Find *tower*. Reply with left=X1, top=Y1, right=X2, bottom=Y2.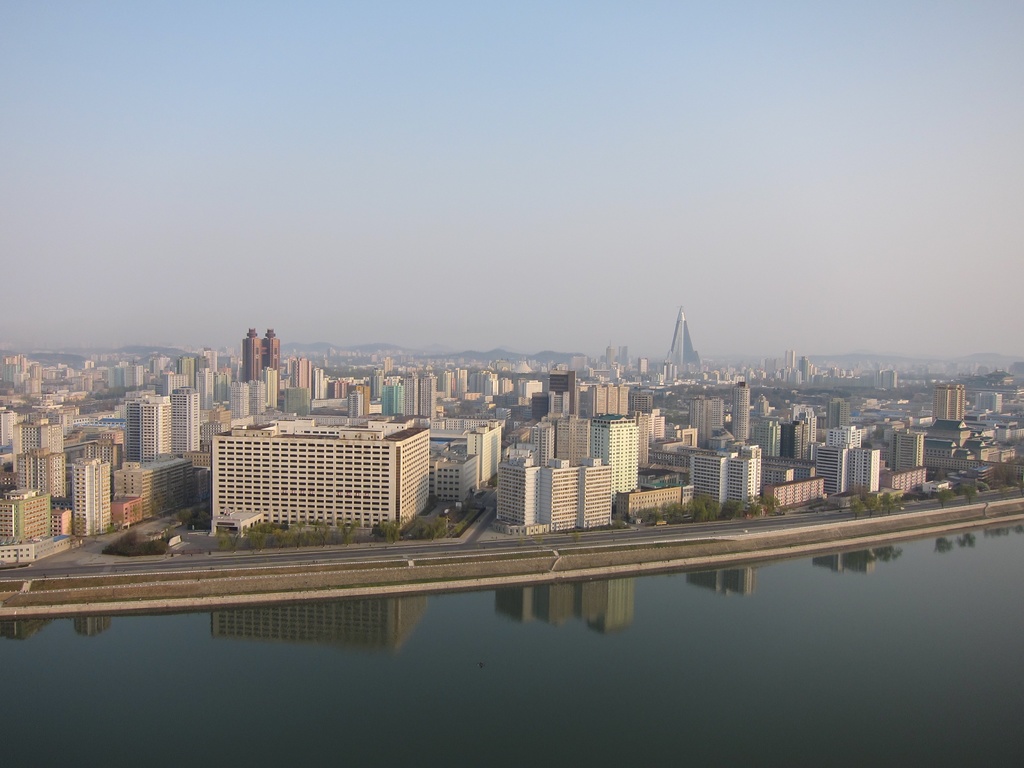
left=137, top=390, right=173, bottom=463.
